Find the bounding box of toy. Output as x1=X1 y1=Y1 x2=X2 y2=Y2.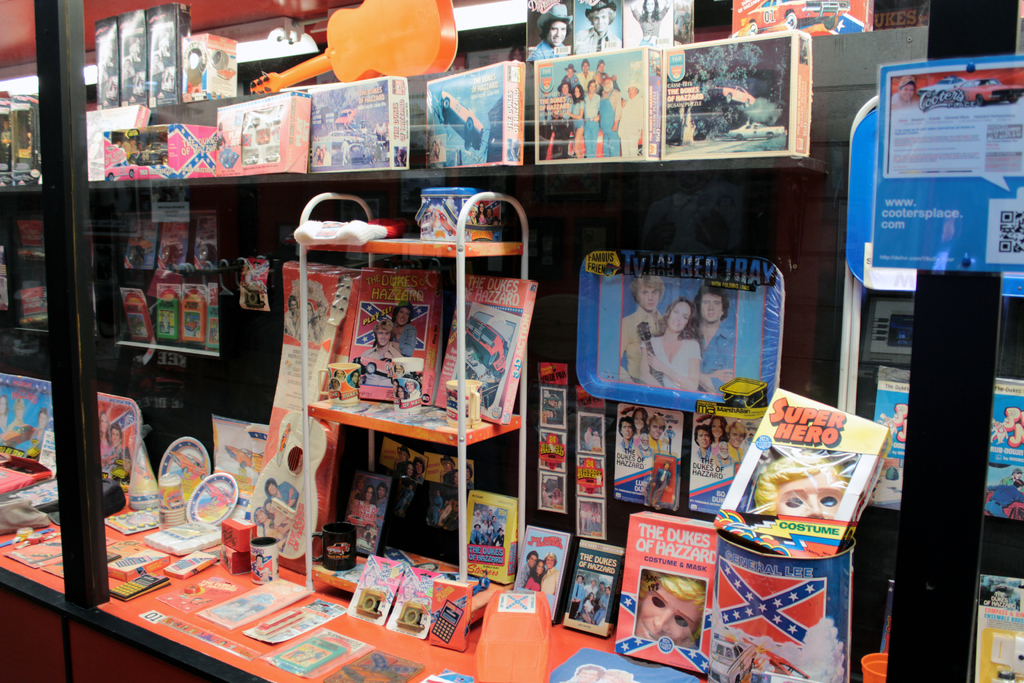
x1=951 y1=77 x2=1023 y2=106.
